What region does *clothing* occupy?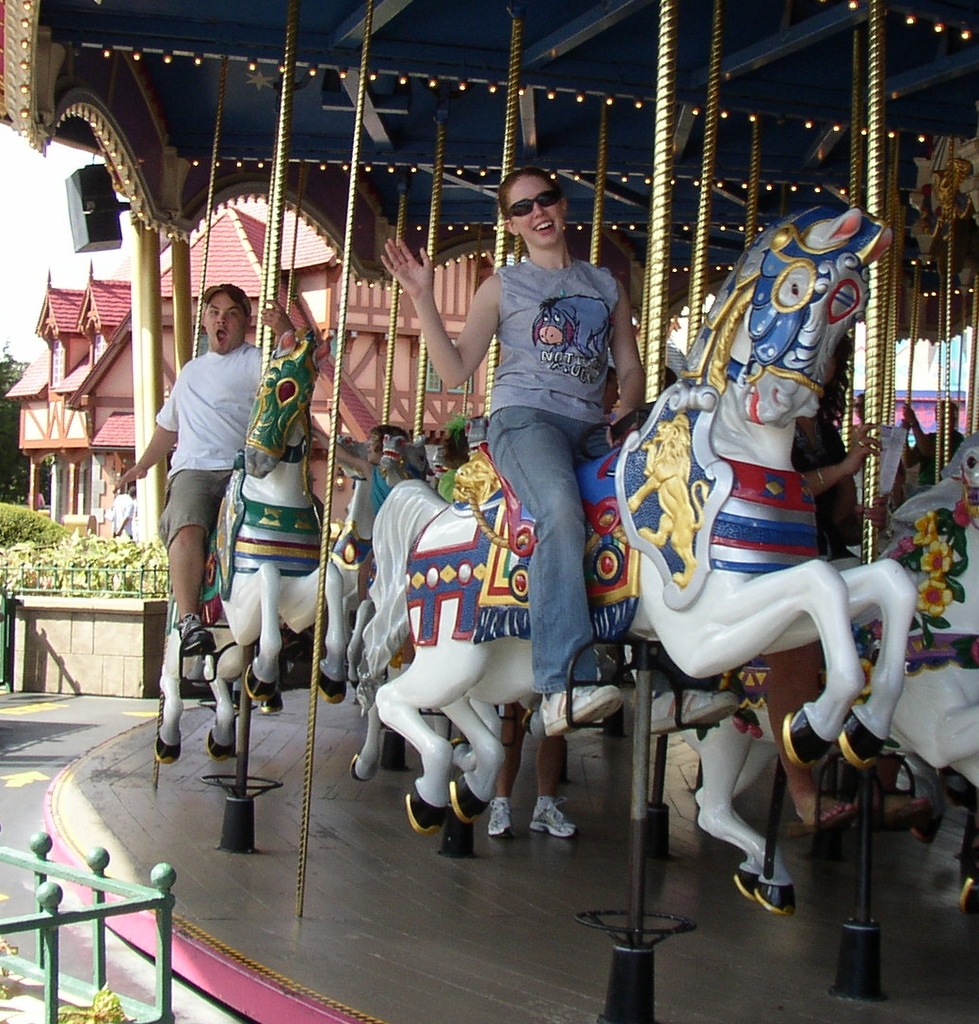
BBox(907, 427, 963, 498).
